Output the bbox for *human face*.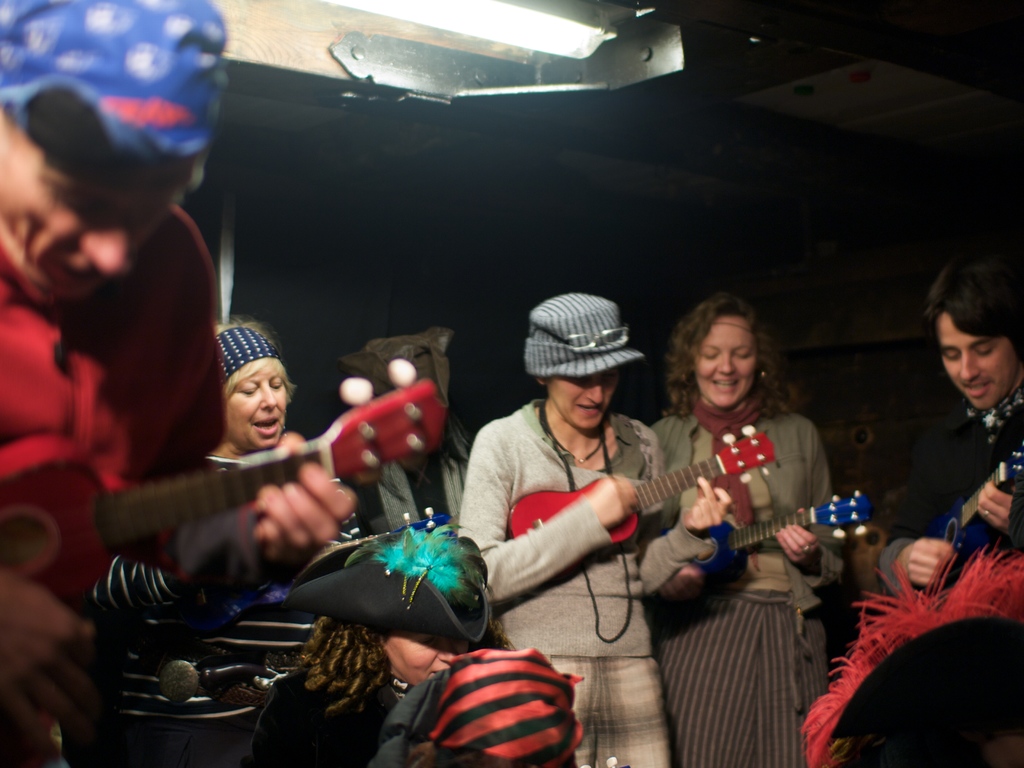
(938, 314, 1017, 410).
